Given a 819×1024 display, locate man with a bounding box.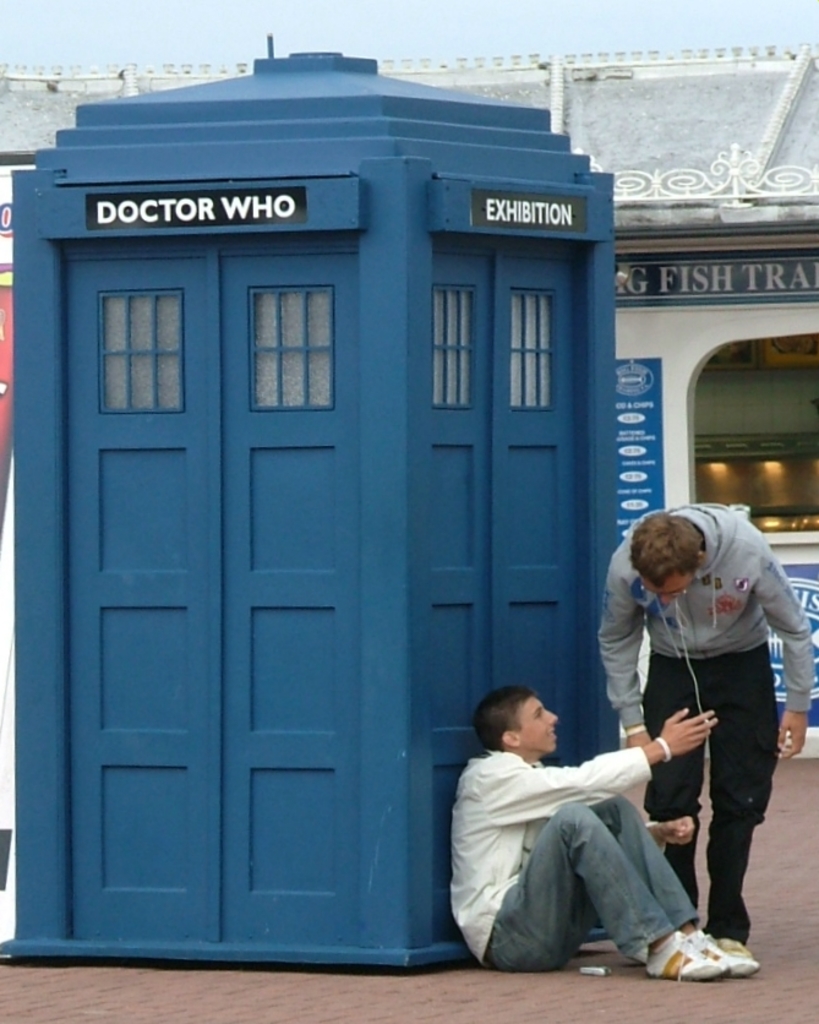
Located: 591/502/813/973.
